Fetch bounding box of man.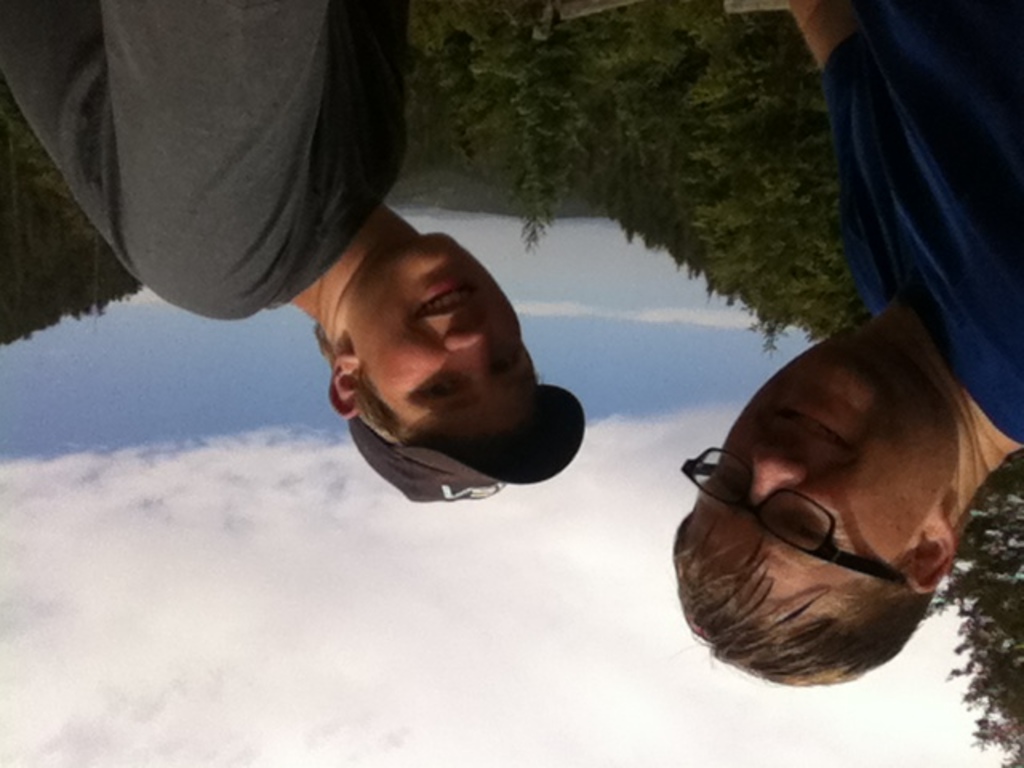
Bbox: locate(0, 0, 555, 507).
